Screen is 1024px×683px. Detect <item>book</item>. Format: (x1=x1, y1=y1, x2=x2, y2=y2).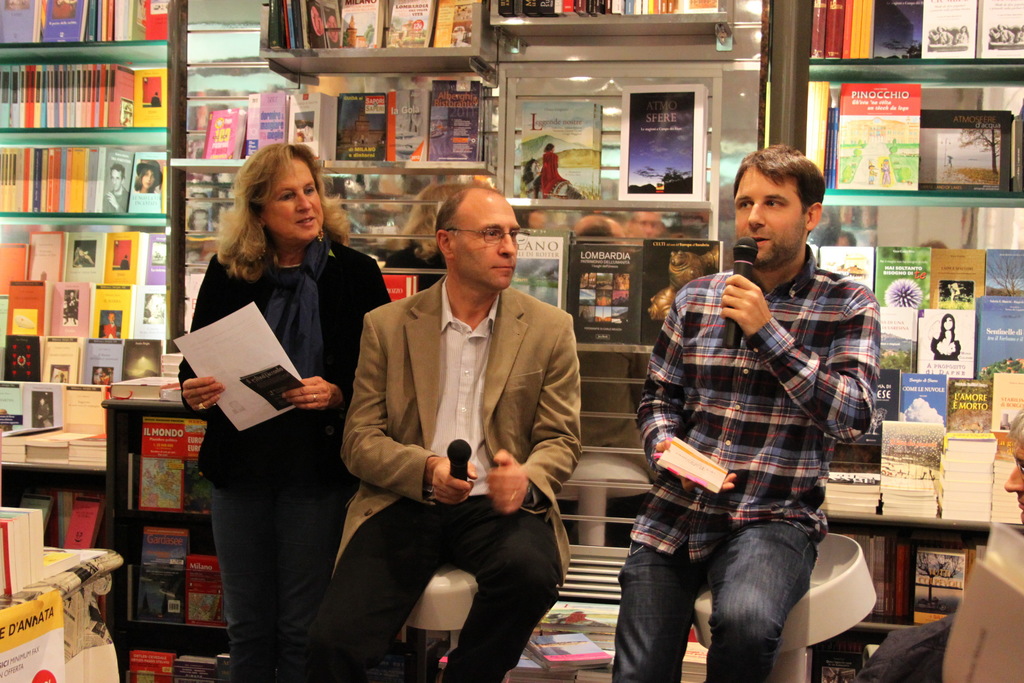
(x1=504, y1=234, x2=569, y2=311).
